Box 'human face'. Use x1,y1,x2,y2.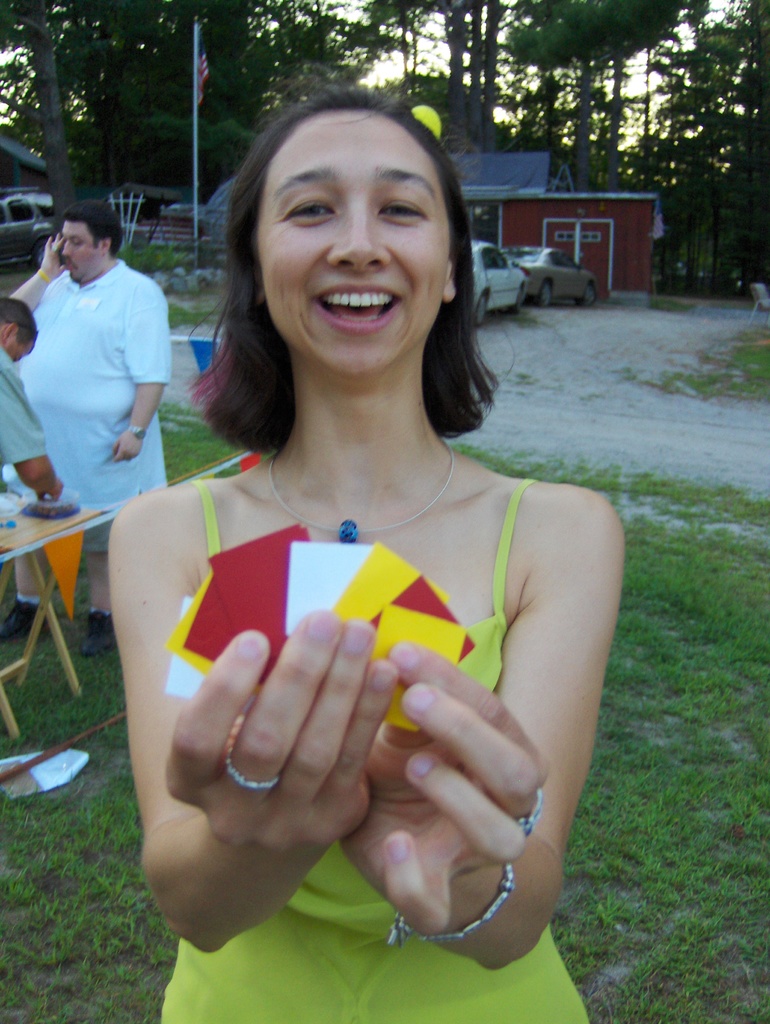
59,217,104,282.
